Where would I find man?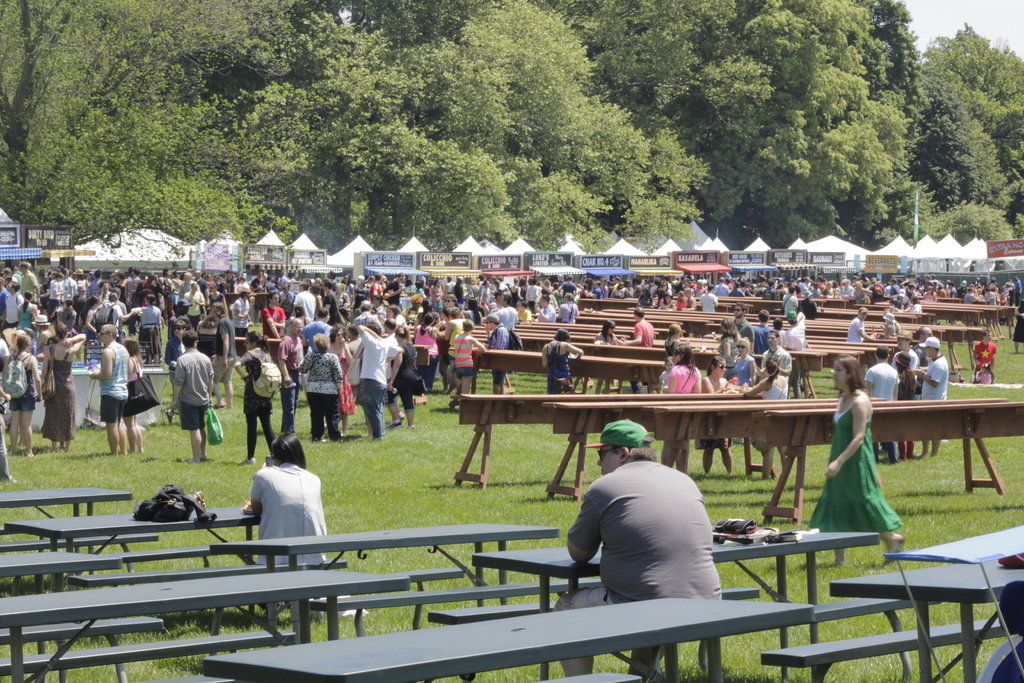
At 484:313:511:397.
